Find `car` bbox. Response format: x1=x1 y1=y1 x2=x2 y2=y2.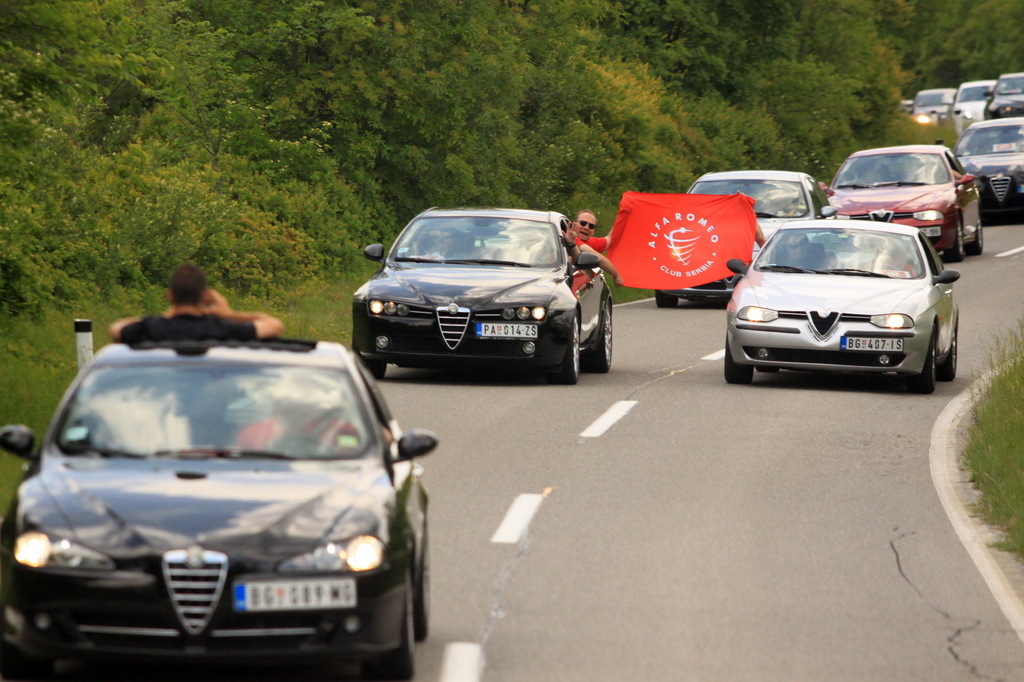
x1=981 y1=69 x2=1023 y2=111.
